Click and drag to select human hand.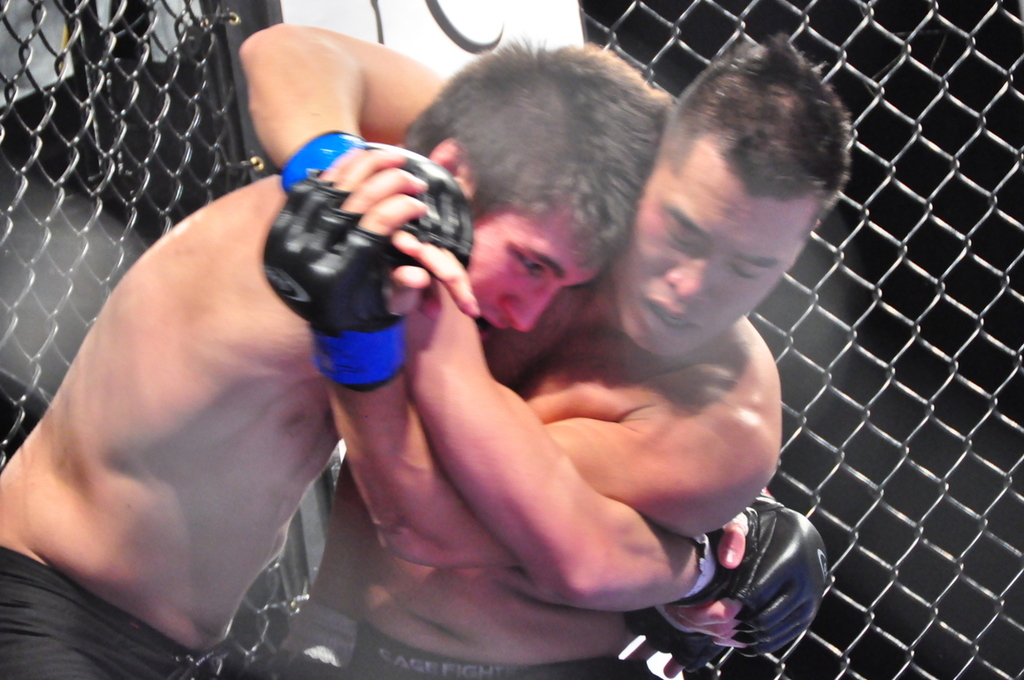
Selection: locate(676, 491, 834, 661).
